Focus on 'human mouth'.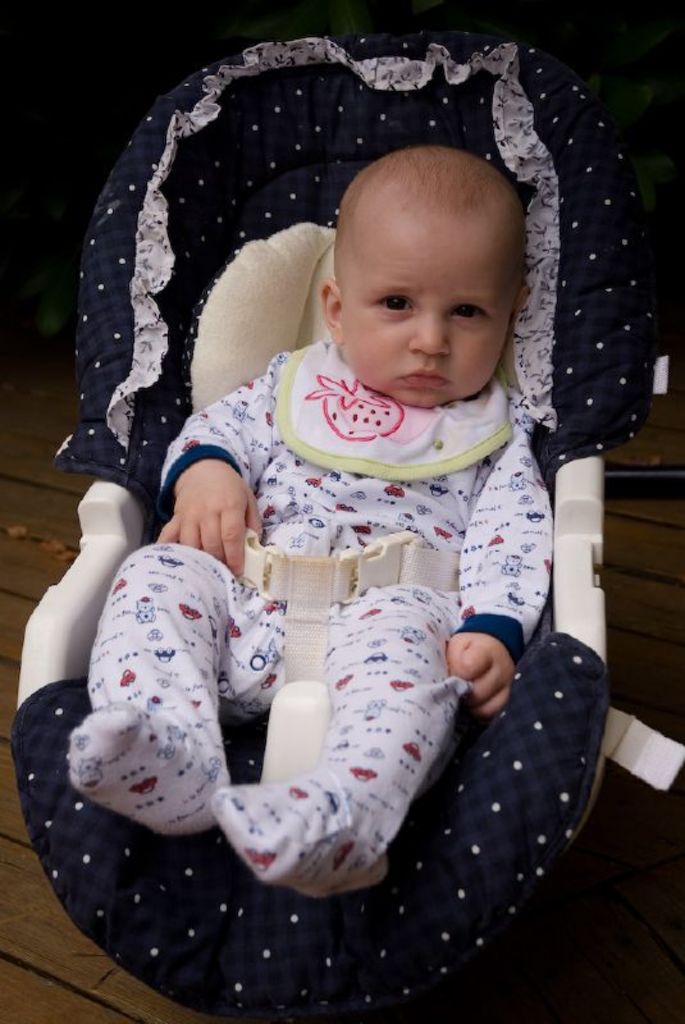
Focused at [401,369,442,387].
